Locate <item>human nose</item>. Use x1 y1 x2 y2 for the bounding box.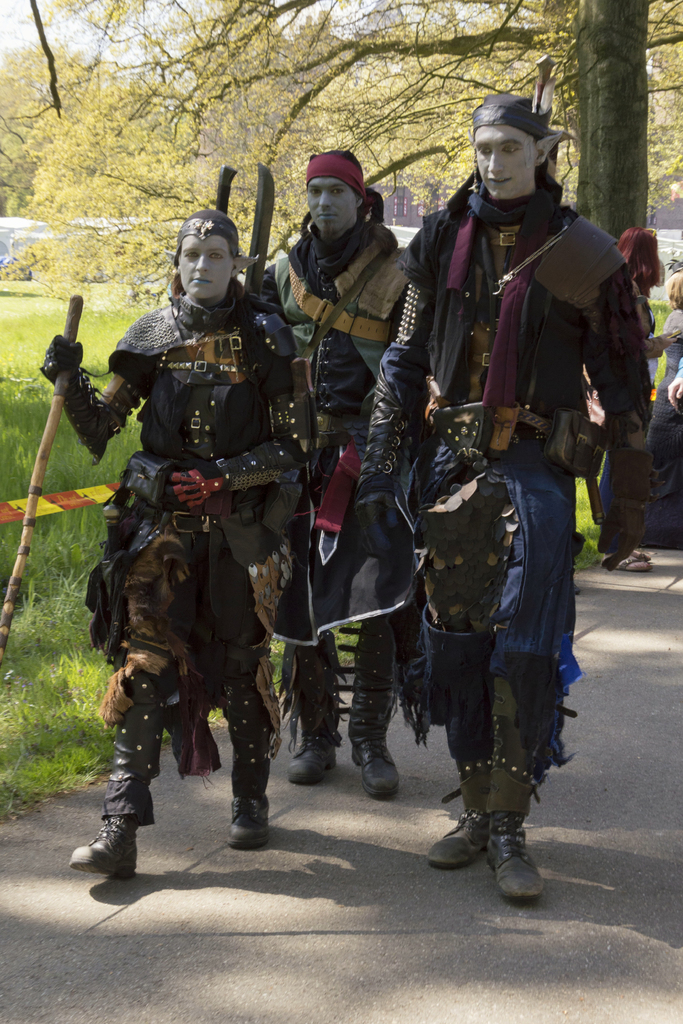
318 192 329 213.
